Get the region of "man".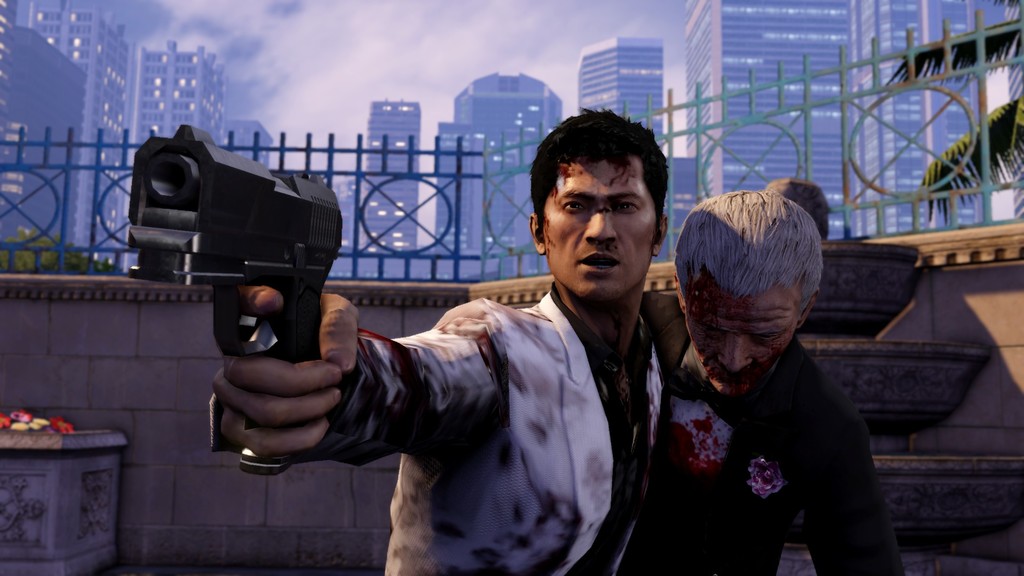
box=[211, 100, 667, 575].
